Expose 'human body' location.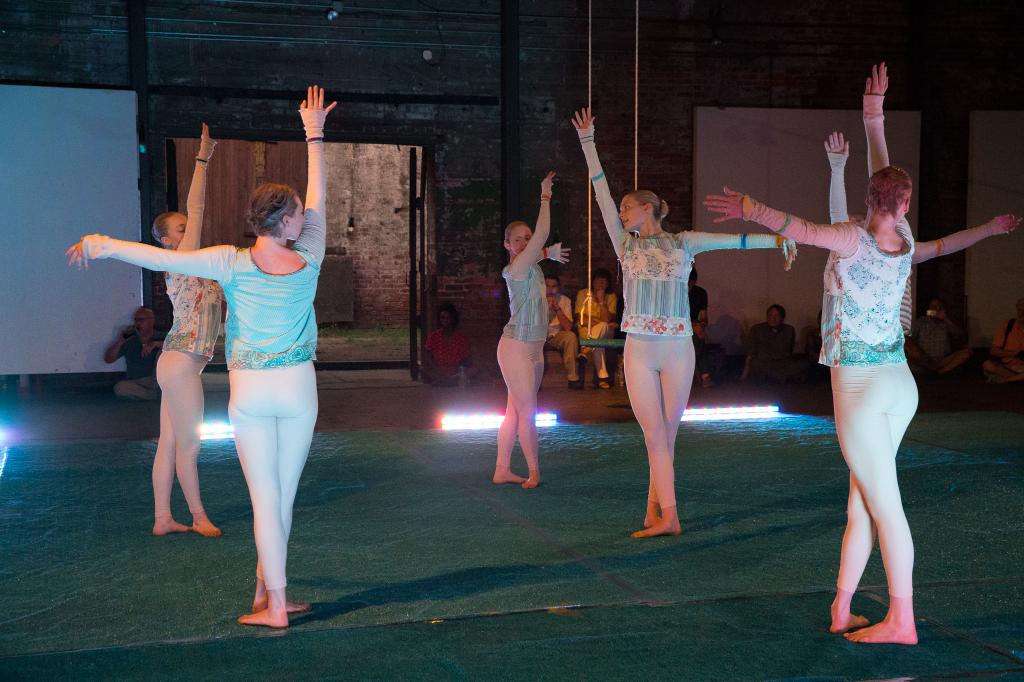
Exposed at 419,301,483,389.
